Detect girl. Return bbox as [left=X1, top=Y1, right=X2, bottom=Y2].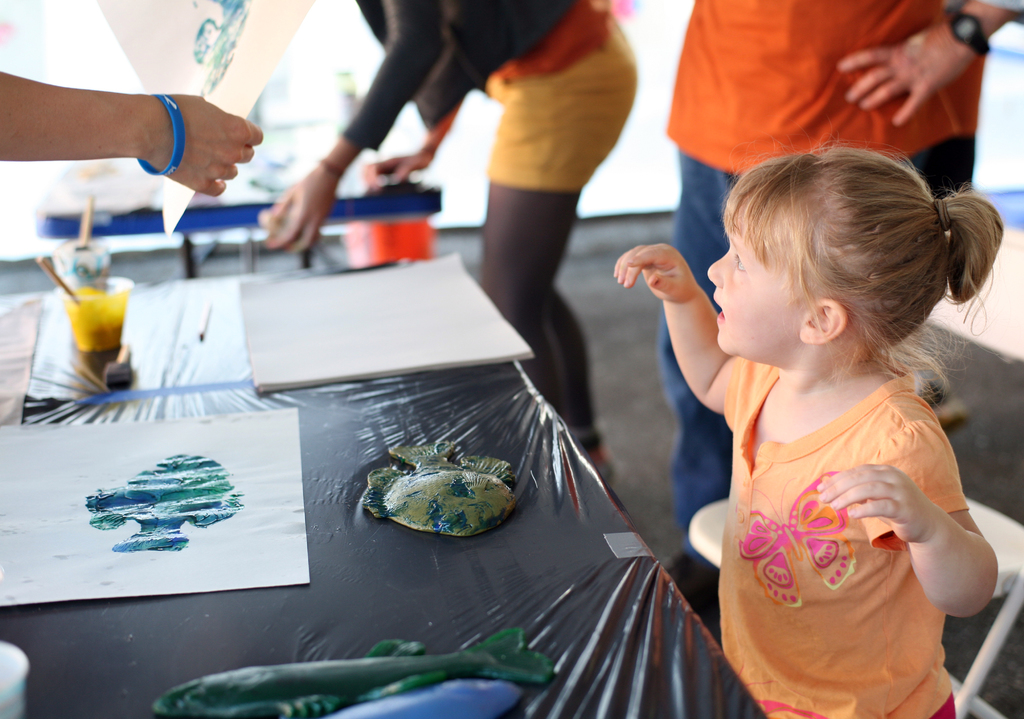
[left=613, top=139, right=1008, bottom=718].
